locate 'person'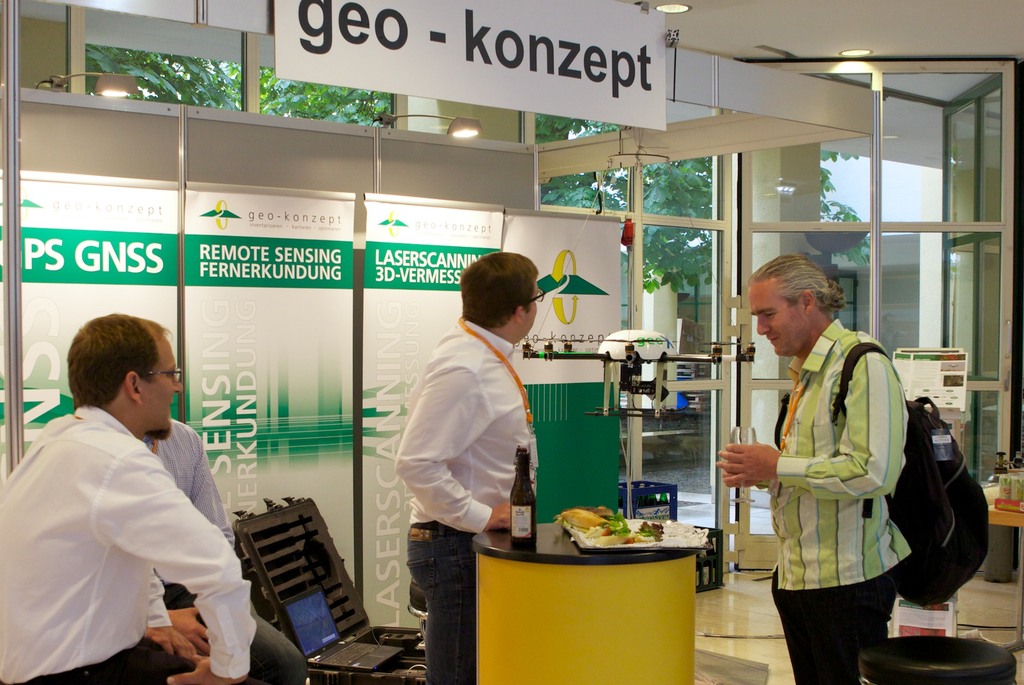
[755,243,934,668]
